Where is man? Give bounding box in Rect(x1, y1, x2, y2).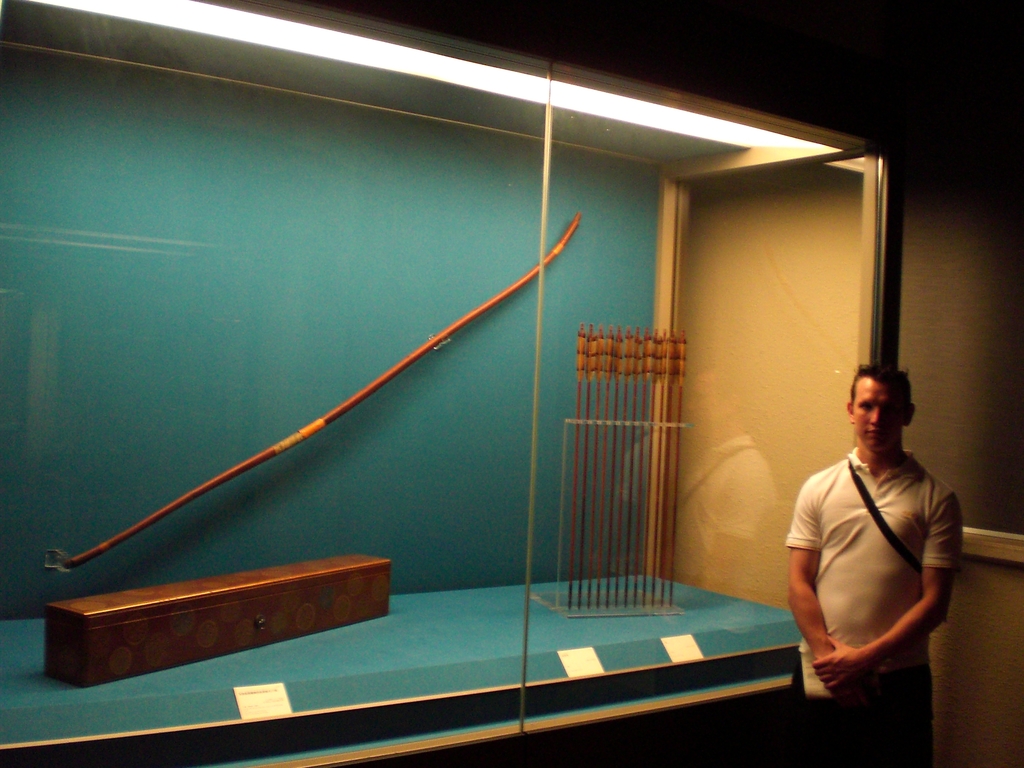
Rect(782, 360, 962, 767).
